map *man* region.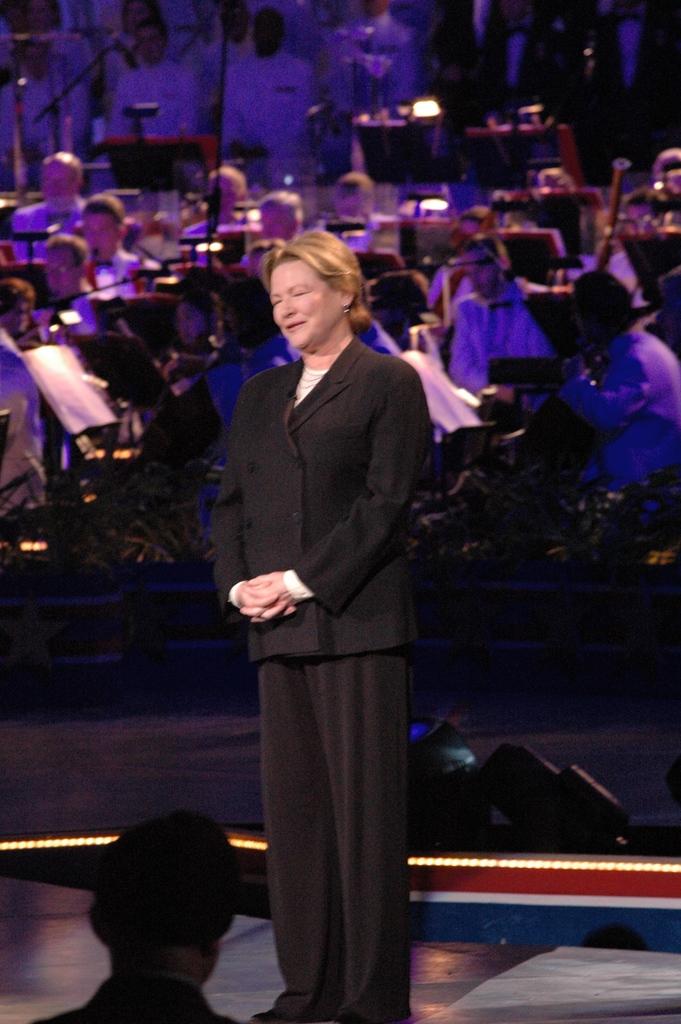
Mapped to 552,273,680,498.
